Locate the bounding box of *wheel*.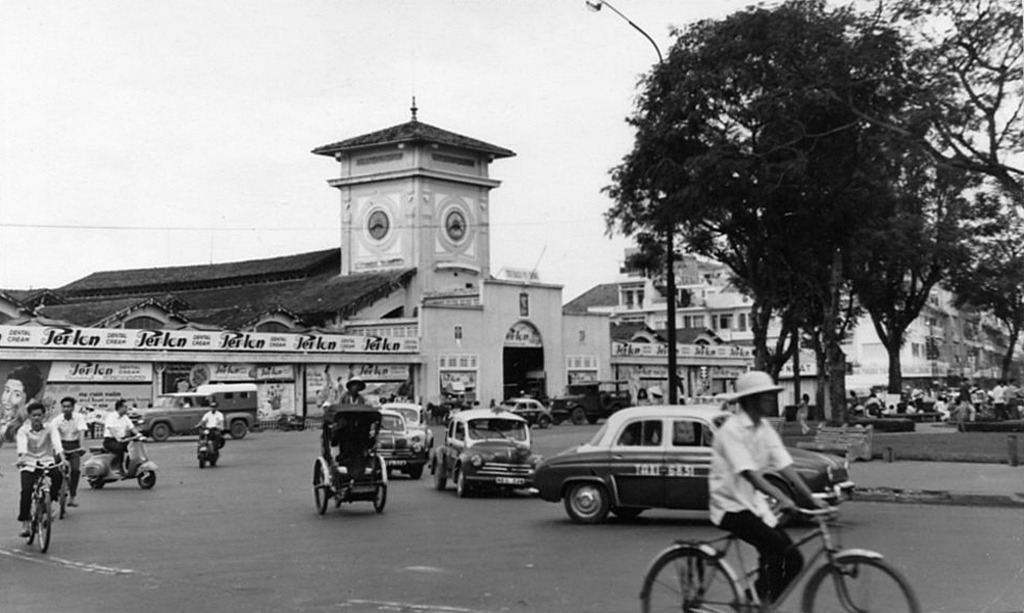
Bounding box: detection(375, 446, 395, 514).
